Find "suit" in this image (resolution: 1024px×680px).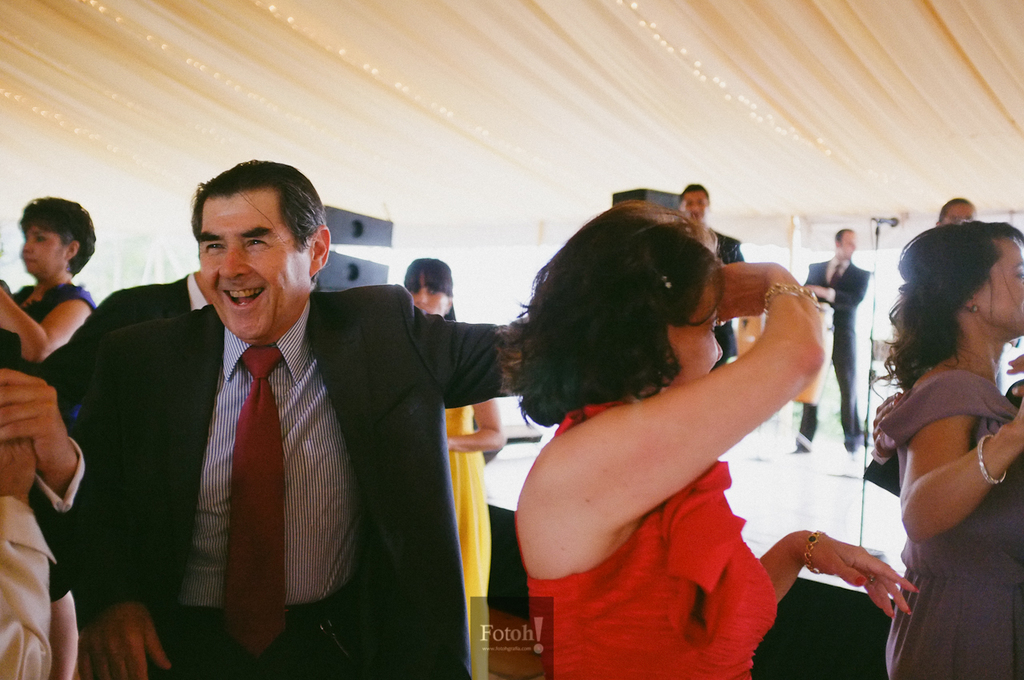
box(41, 265, 222, 358).
